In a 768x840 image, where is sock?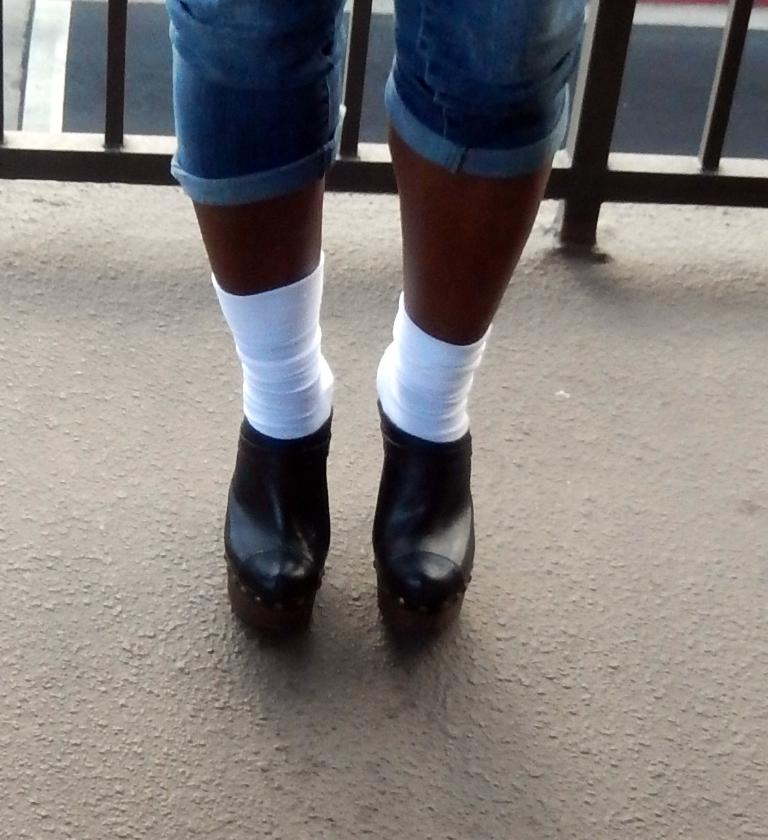
212,251,334,442.
